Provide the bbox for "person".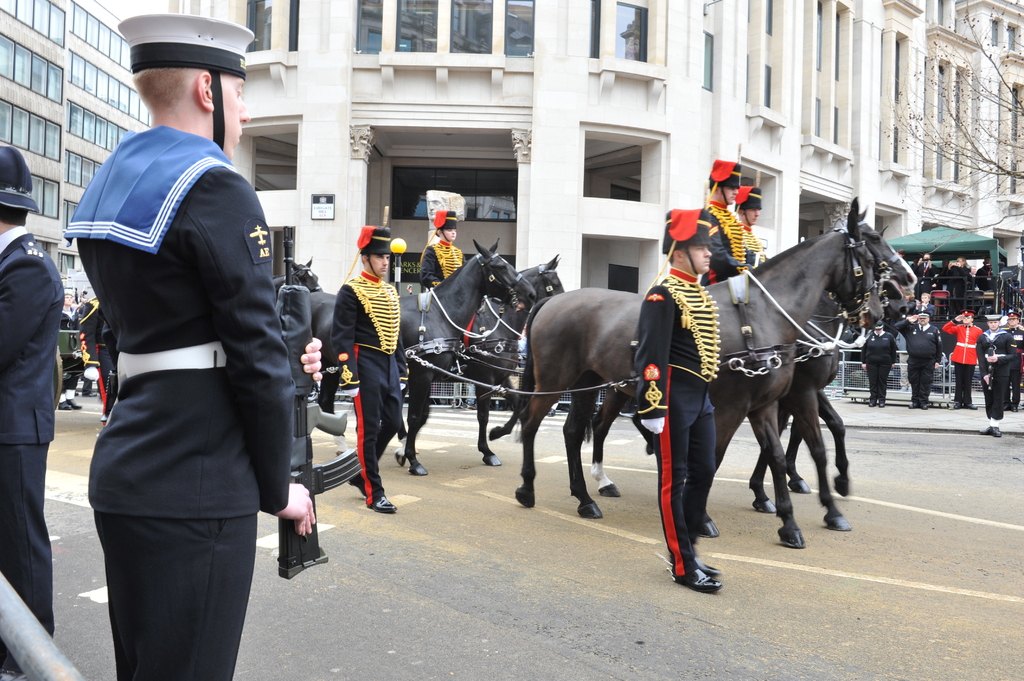
{"x1": 60, "y1": 37, "x2": 303, "y2": 680}.
